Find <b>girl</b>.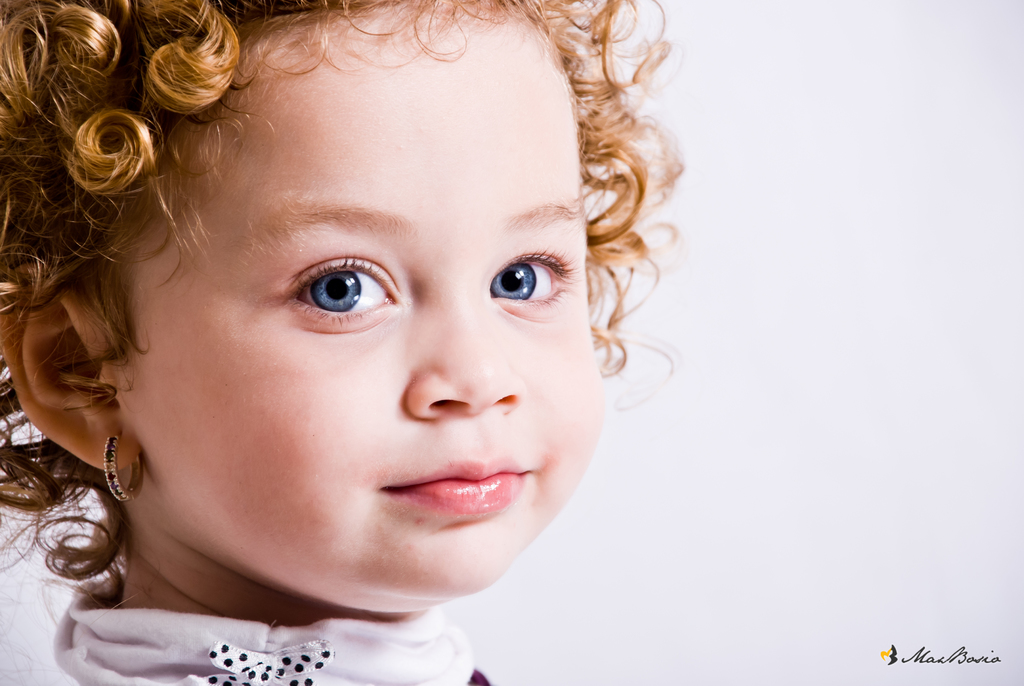
x1=0 y1=0 x2=740 y2=685.
